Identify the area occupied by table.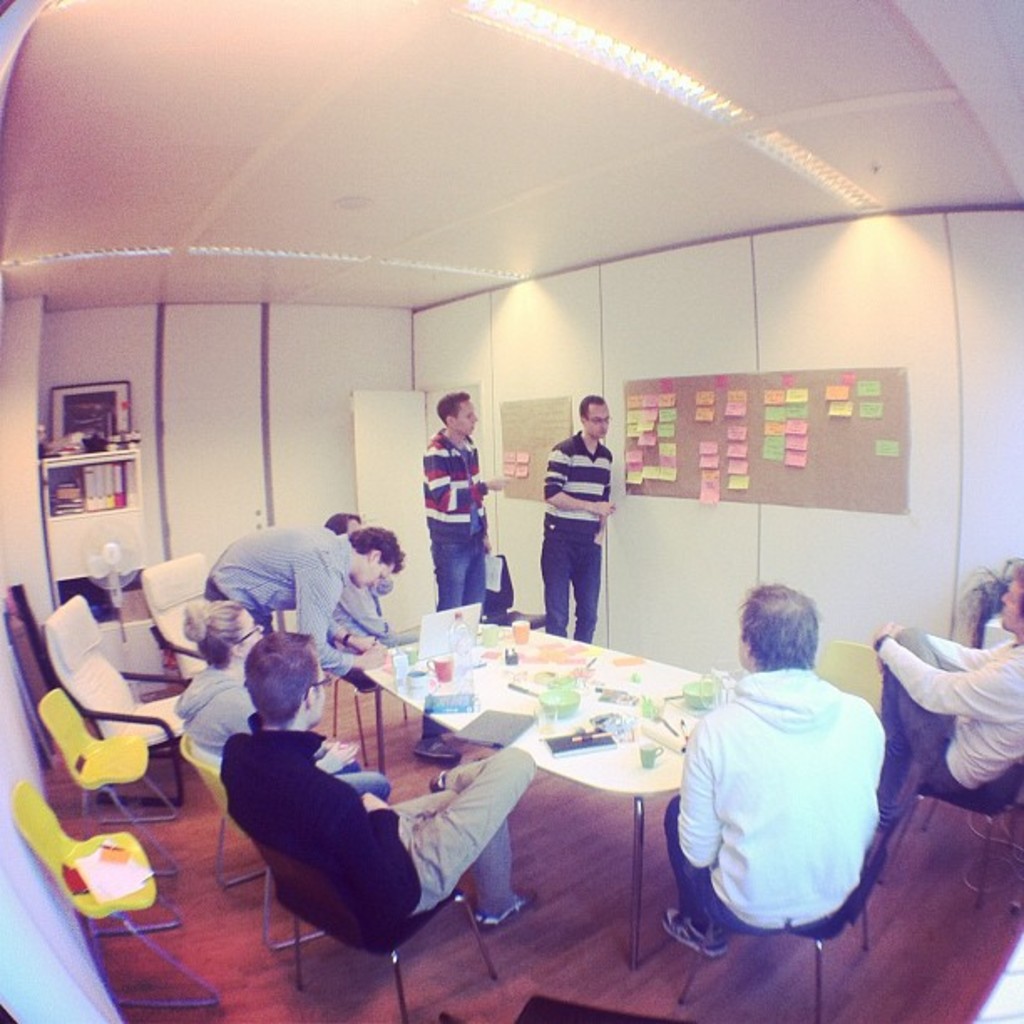
Area: {"x1": 269, "y1": 632, "x2": 803, "y2": 980}.
